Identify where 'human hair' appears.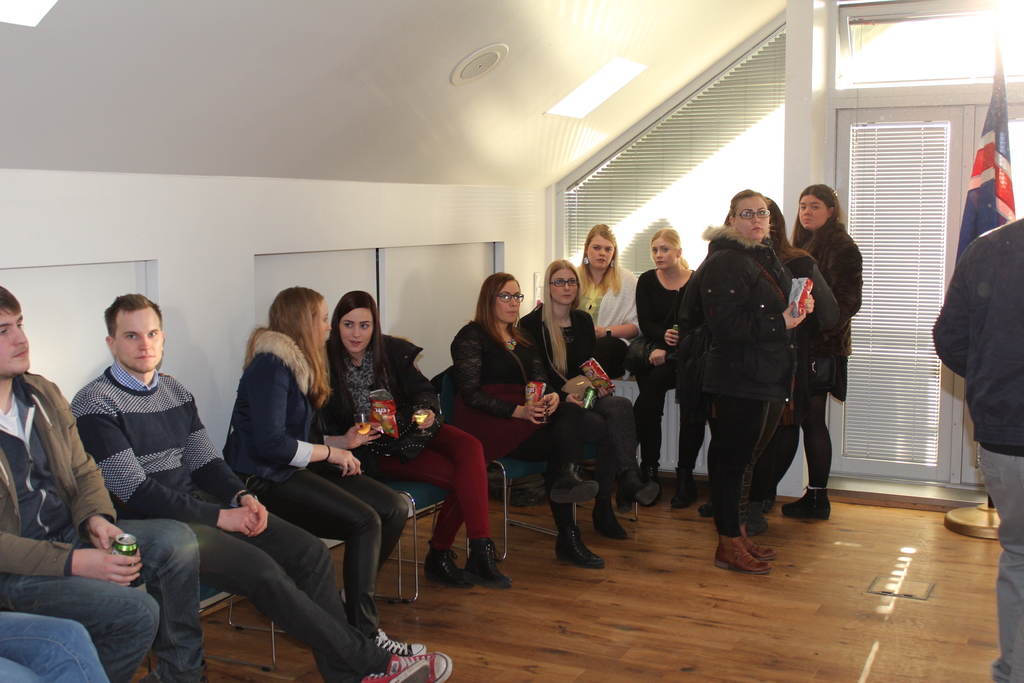
Appears at (724, 187, 766, 226).
